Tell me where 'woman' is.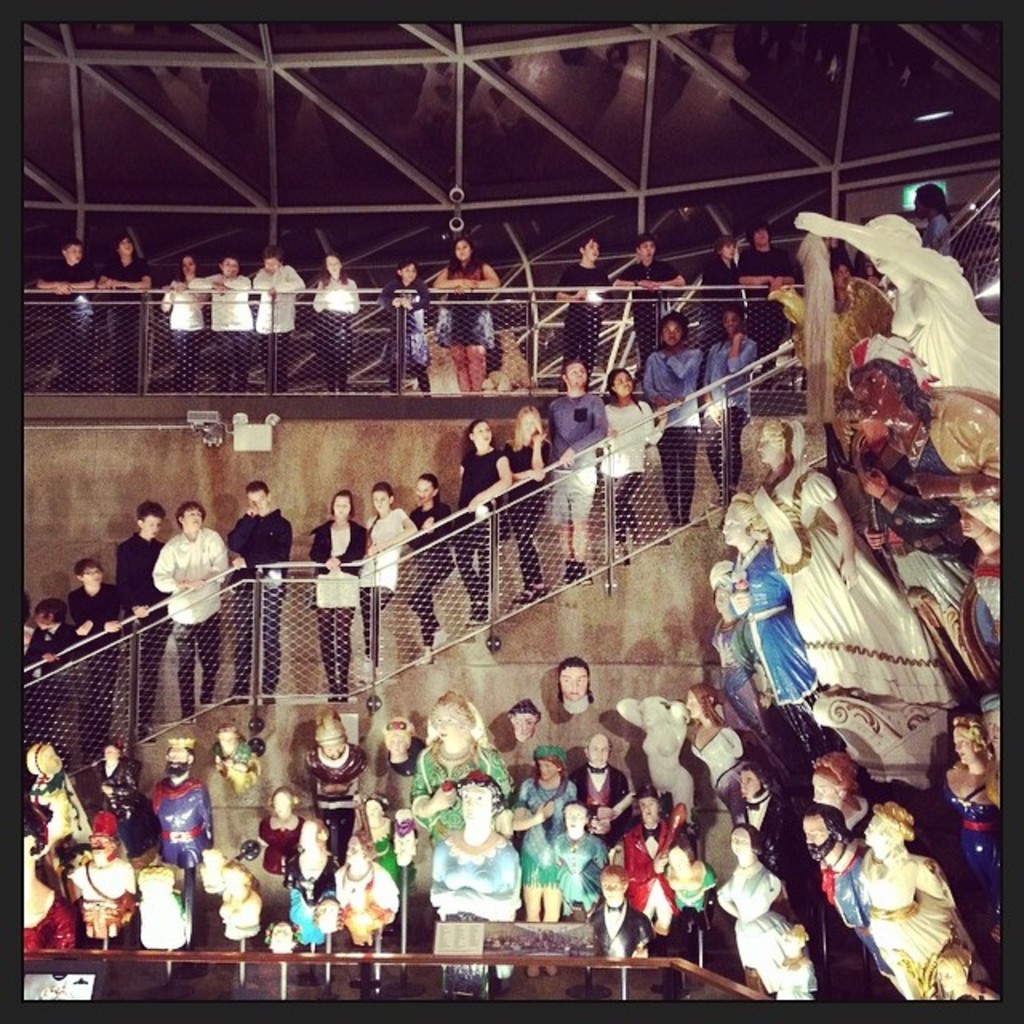
'woman' is at box(622, 790, 682, 934).
